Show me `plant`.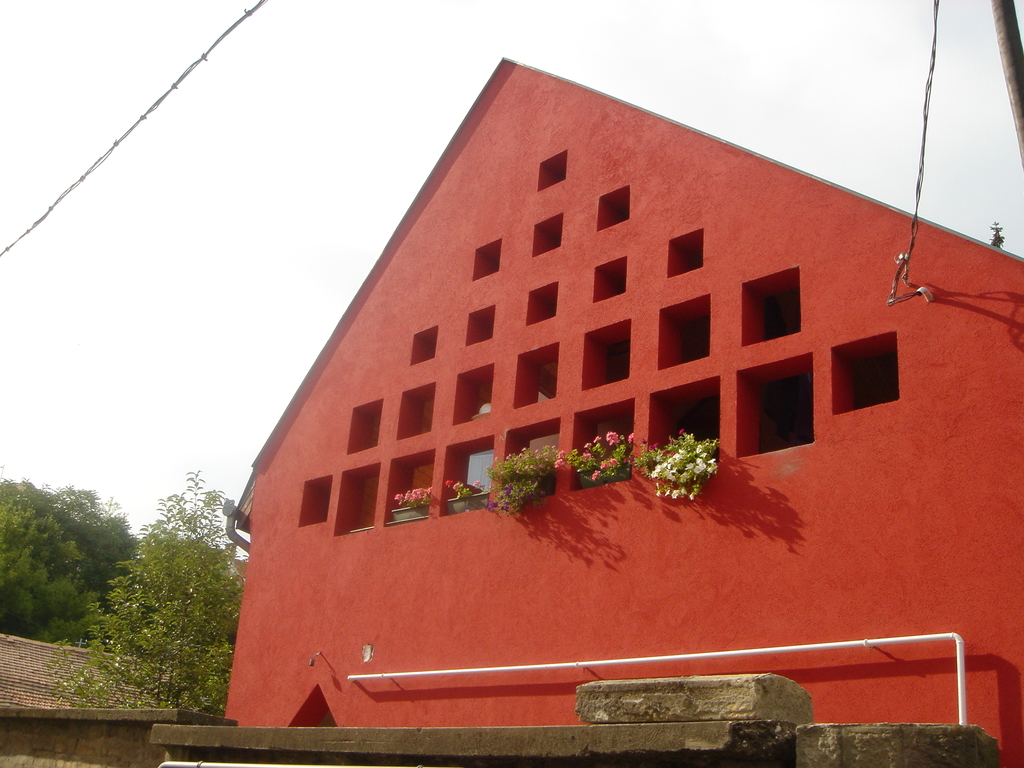
`plant` is here: (445, 479, 492, 492).
